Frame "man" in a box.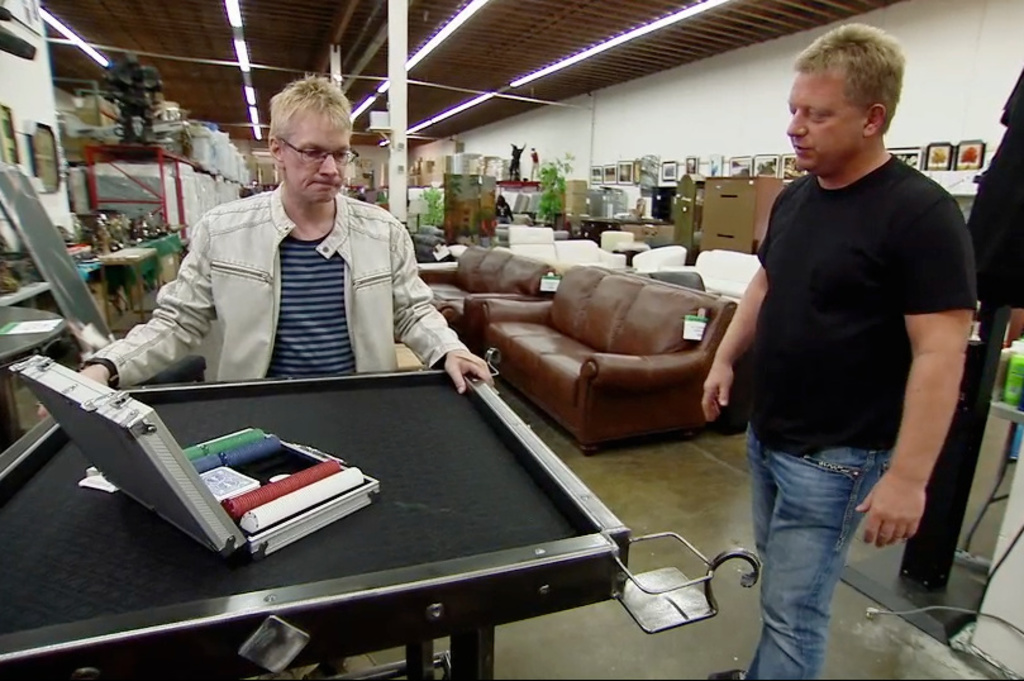
(84, 62, 497, 392).
